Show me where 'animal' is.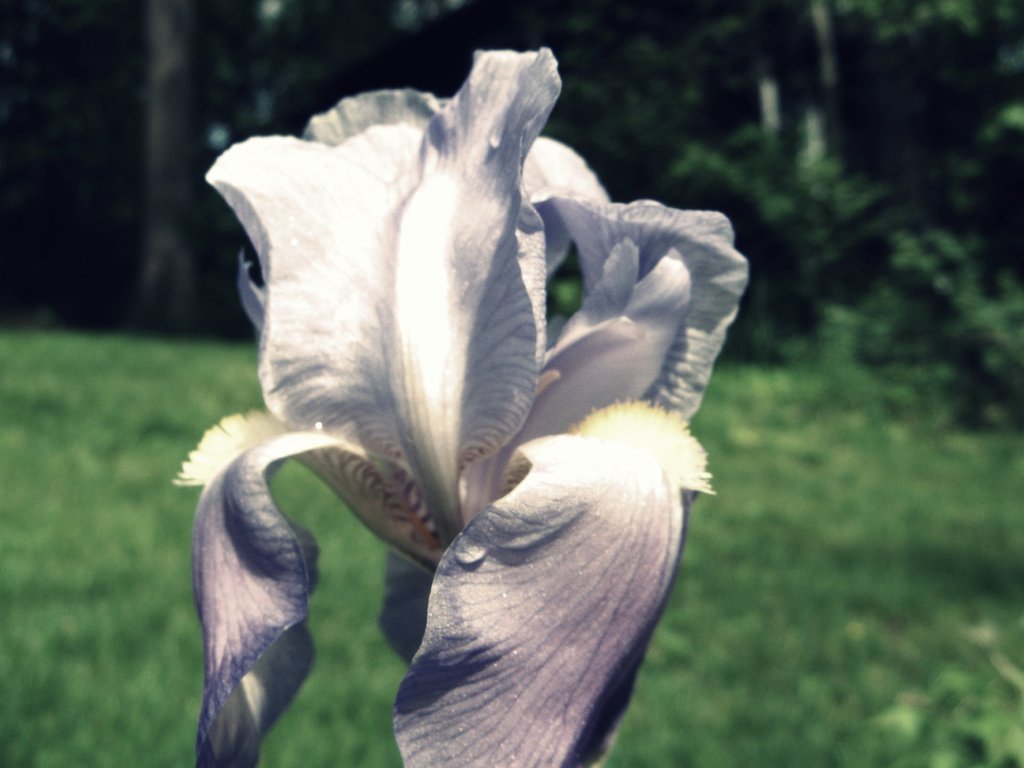
'animal' is at [164,39,749,767].
